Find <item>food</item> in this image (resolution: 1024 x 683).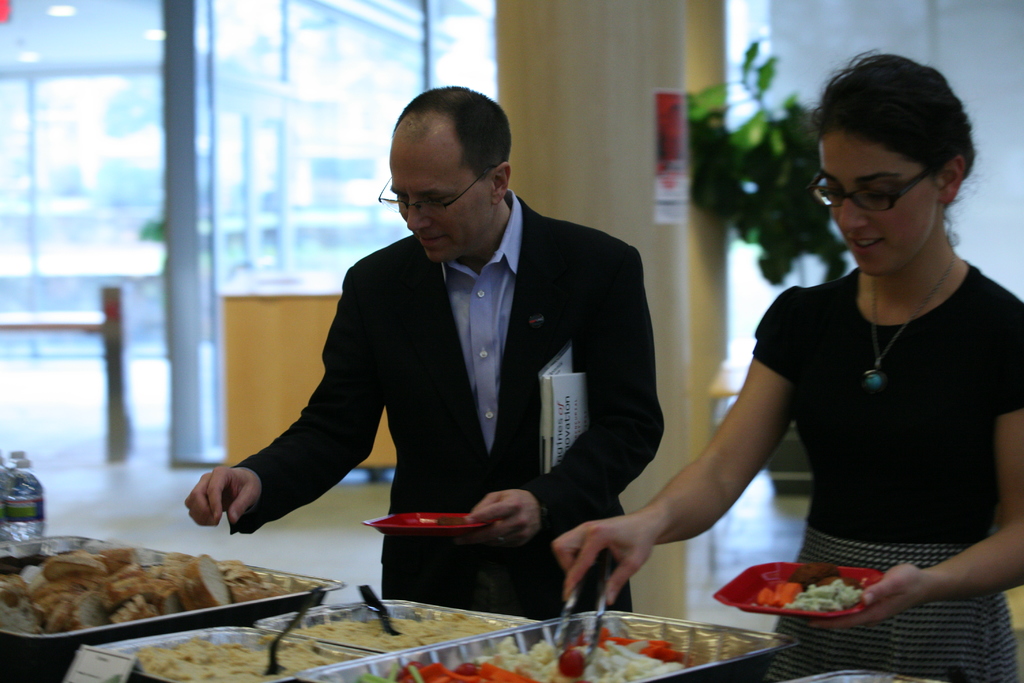
[296,617,505,655].
